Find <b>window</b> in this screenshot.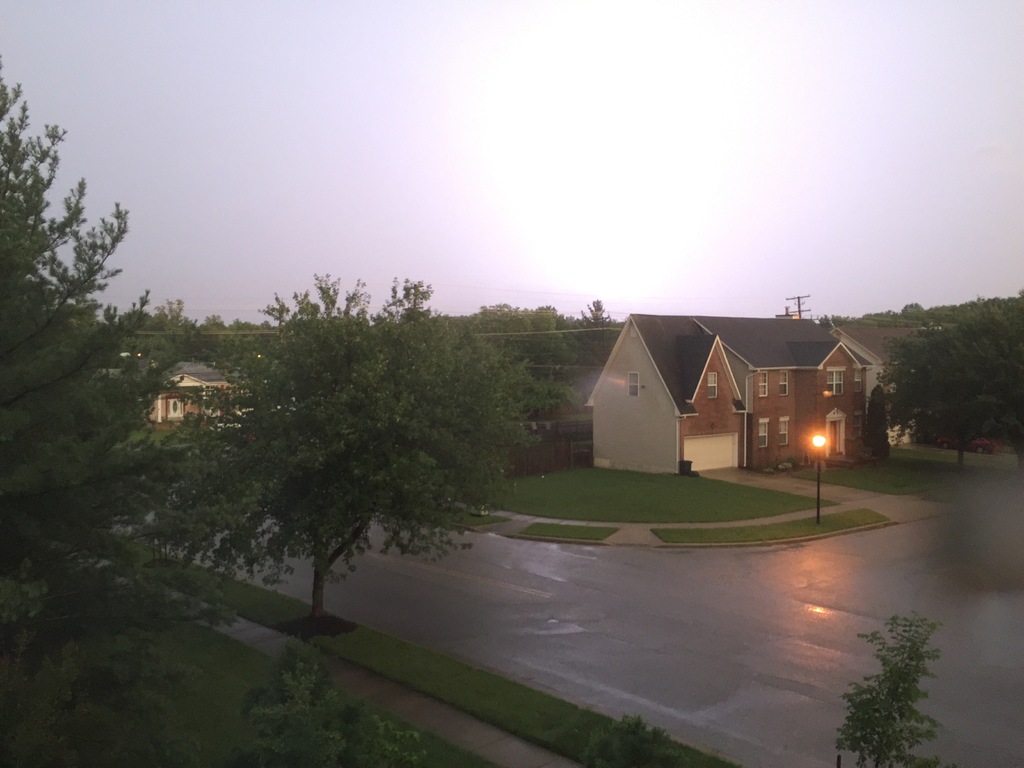
The bounding box for <b>window</b> is bbox=(826, 367, 844, 394).
